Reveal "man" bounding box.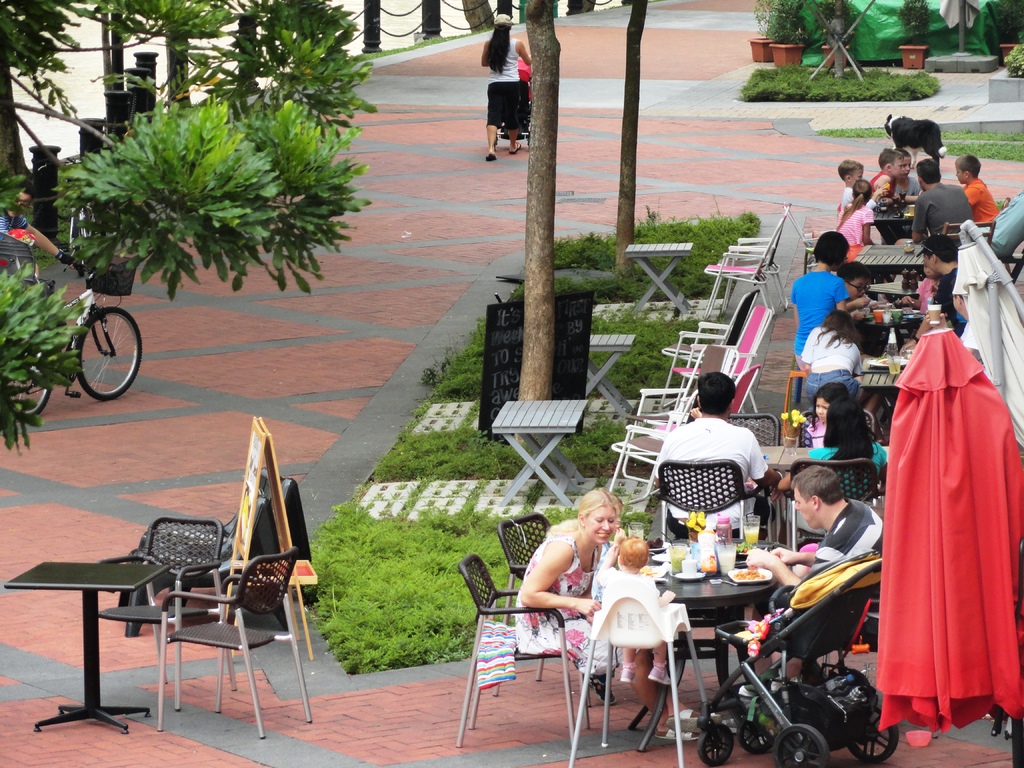
Revealed: <bbox>892, 155, 972, 246</bbox>.
